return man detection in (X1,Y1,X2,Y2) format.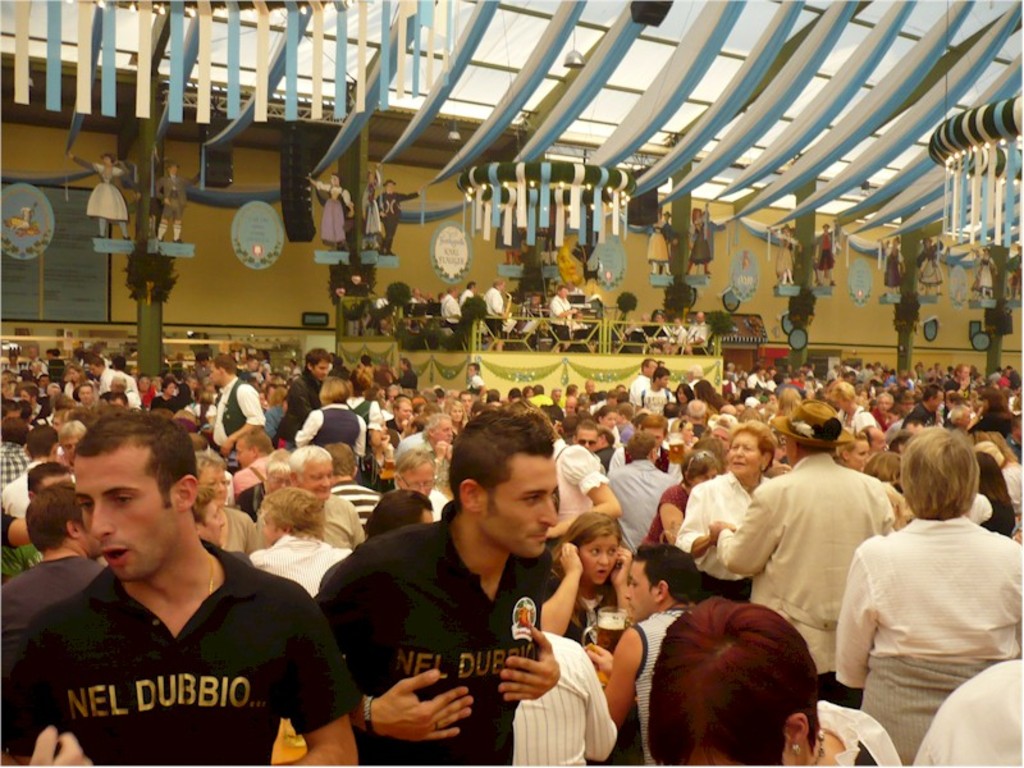
(0,426,60,517).
